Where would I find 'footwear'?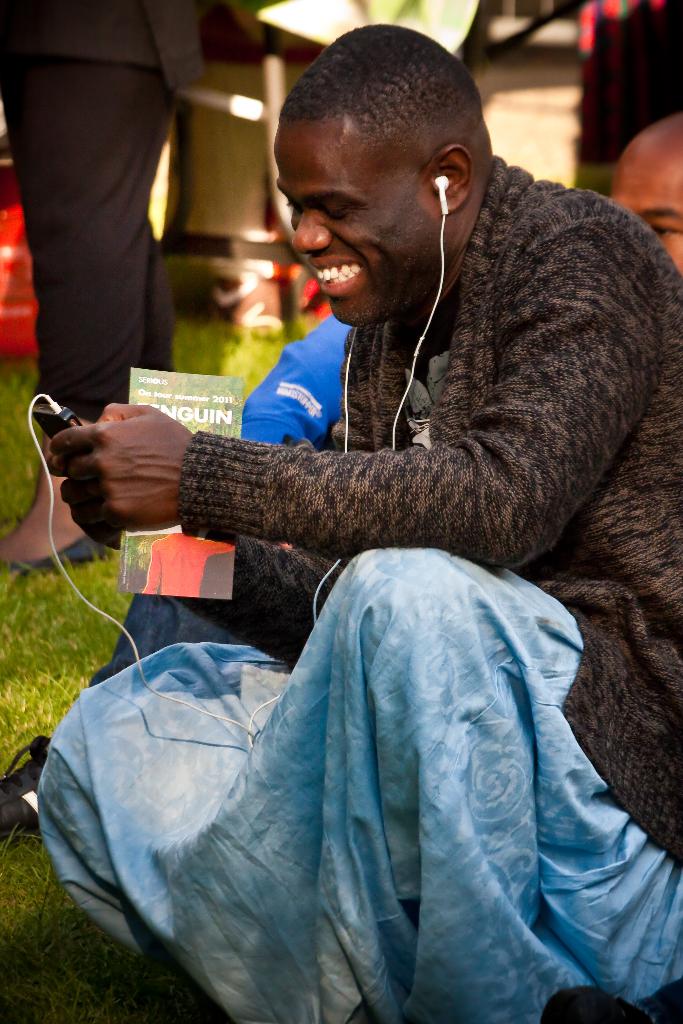
At <region>0, 741, 51, 839</region>.
